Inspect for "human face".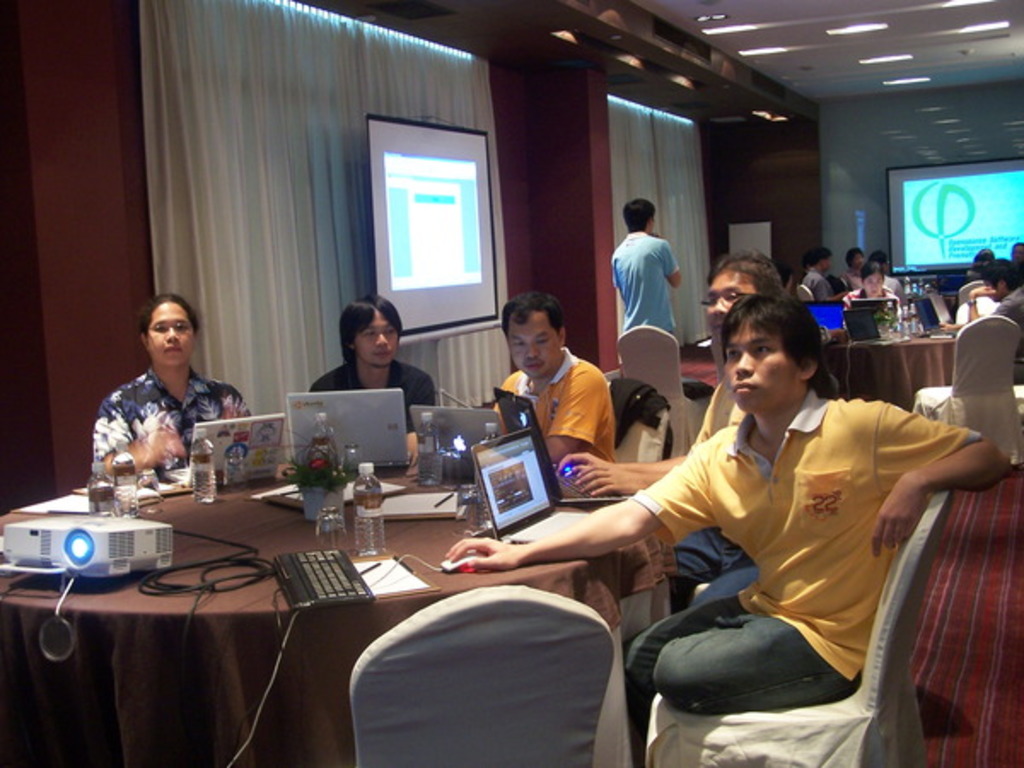
Inspection: x1=147, y1=305, x2=196, y2=367.
